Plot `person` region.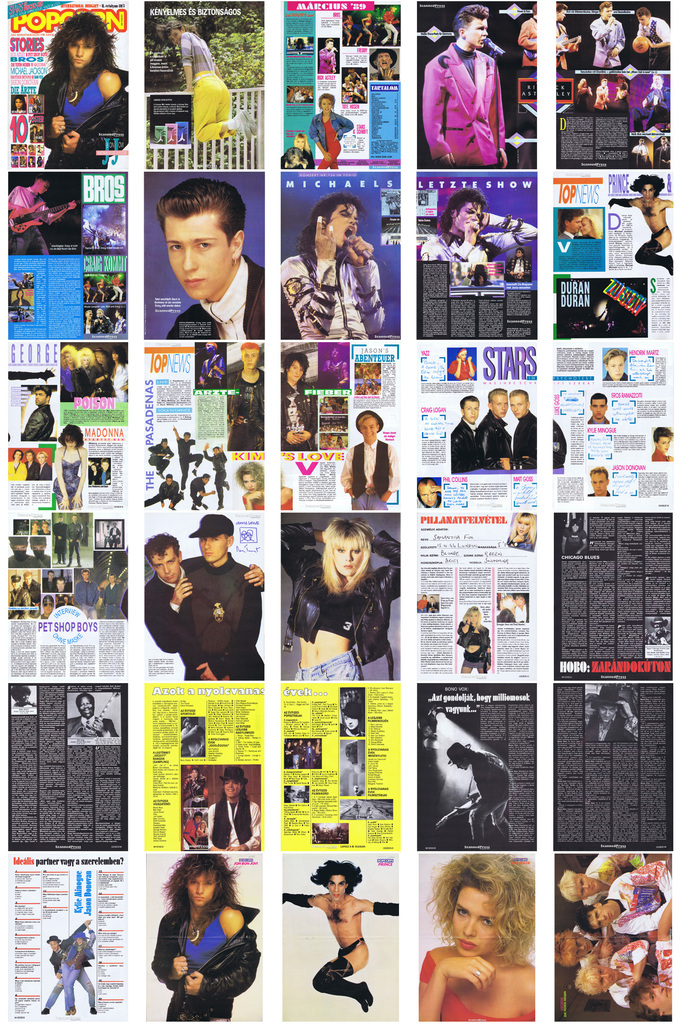
Plotted at x1=603 y1=171 x2=681 y2=273.
